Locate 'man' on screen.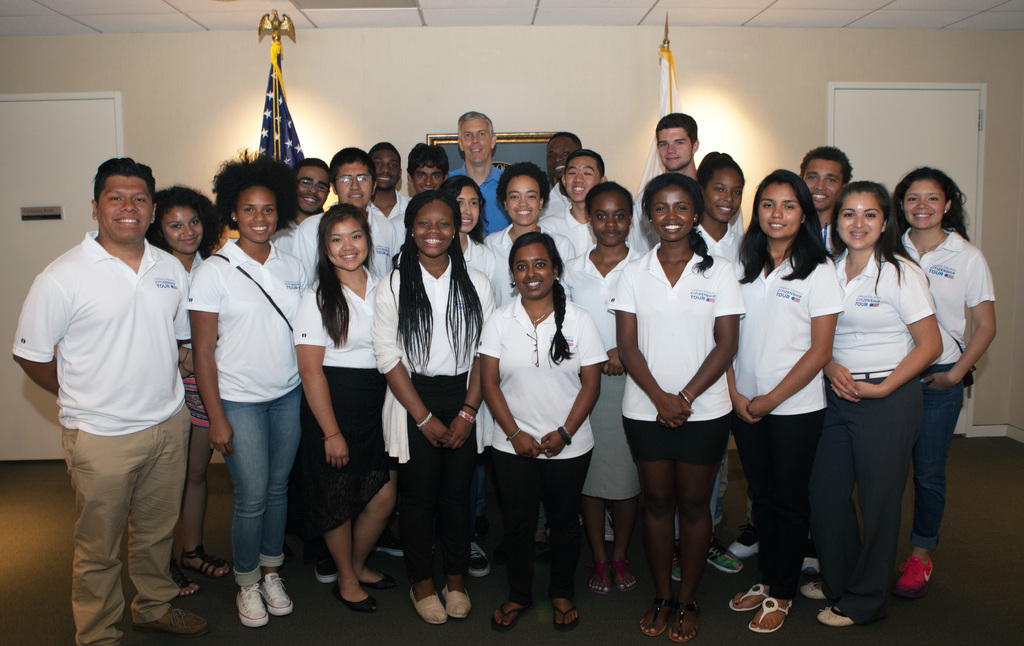
On screen at [280,144,403,587].
